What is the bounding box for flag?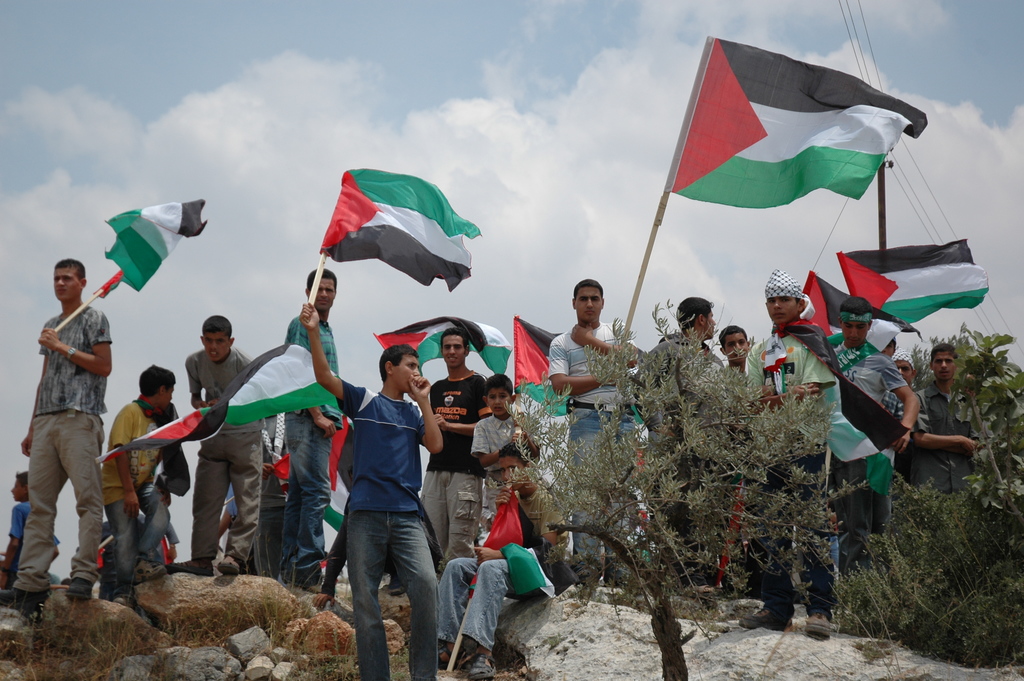
<region>620, 376, 648, 574</region>.
